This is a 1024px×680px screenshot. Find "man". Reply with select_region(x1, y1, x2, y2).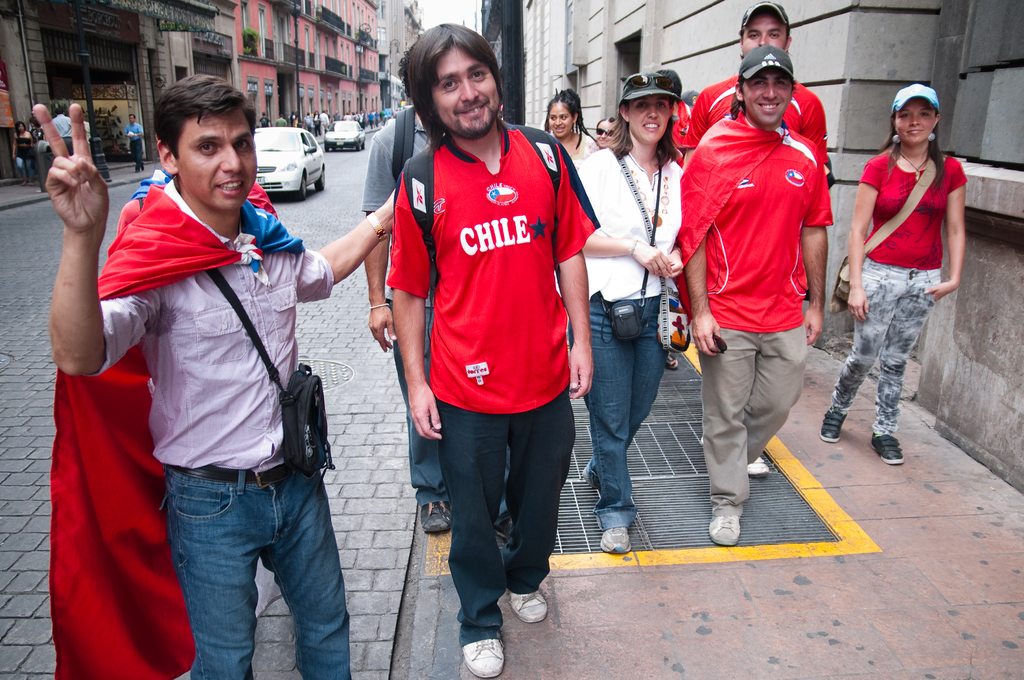
select_region(358, 92, 525, 533).
